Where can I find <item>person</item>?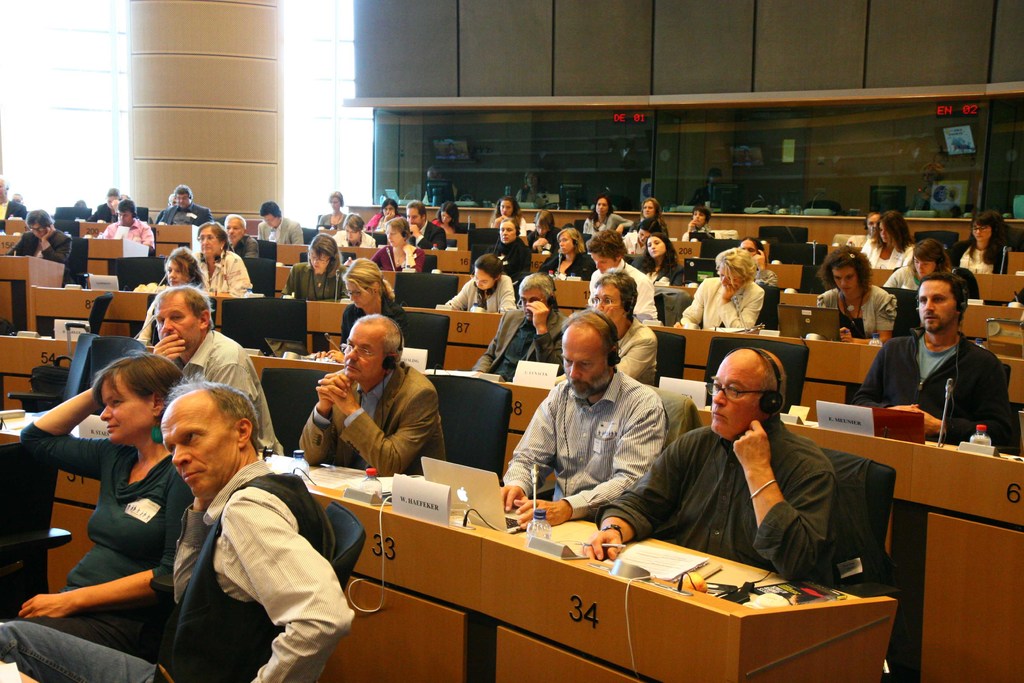
You can find it at box=[681, 209, 718, 240].
